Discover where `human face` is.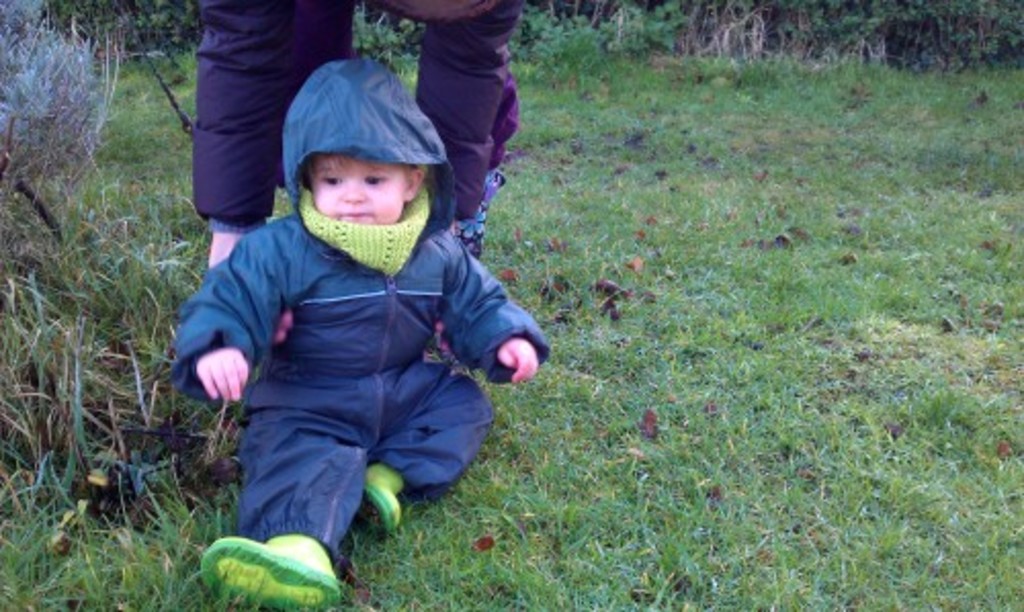
Discovered at (307, 149, 410, 227).
